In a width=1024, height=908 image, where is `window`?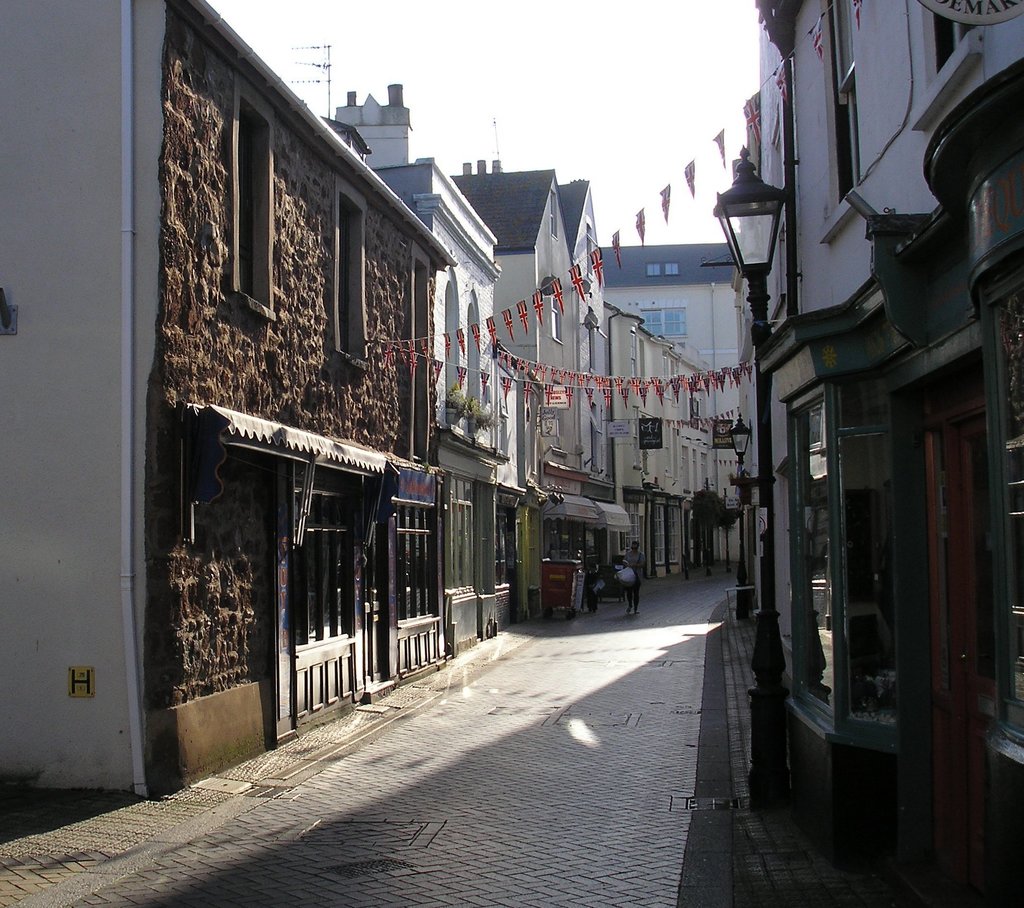
x1=643, y1=259, x2=679, y2=277.
